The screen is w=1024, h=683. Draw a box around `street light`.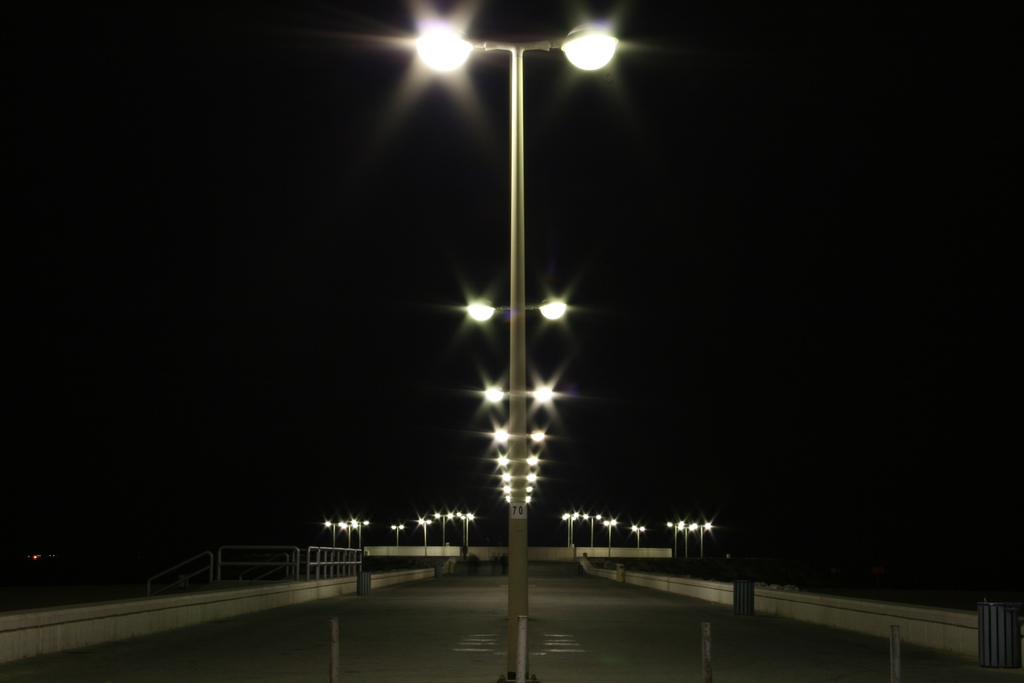
321/516/344/547.
